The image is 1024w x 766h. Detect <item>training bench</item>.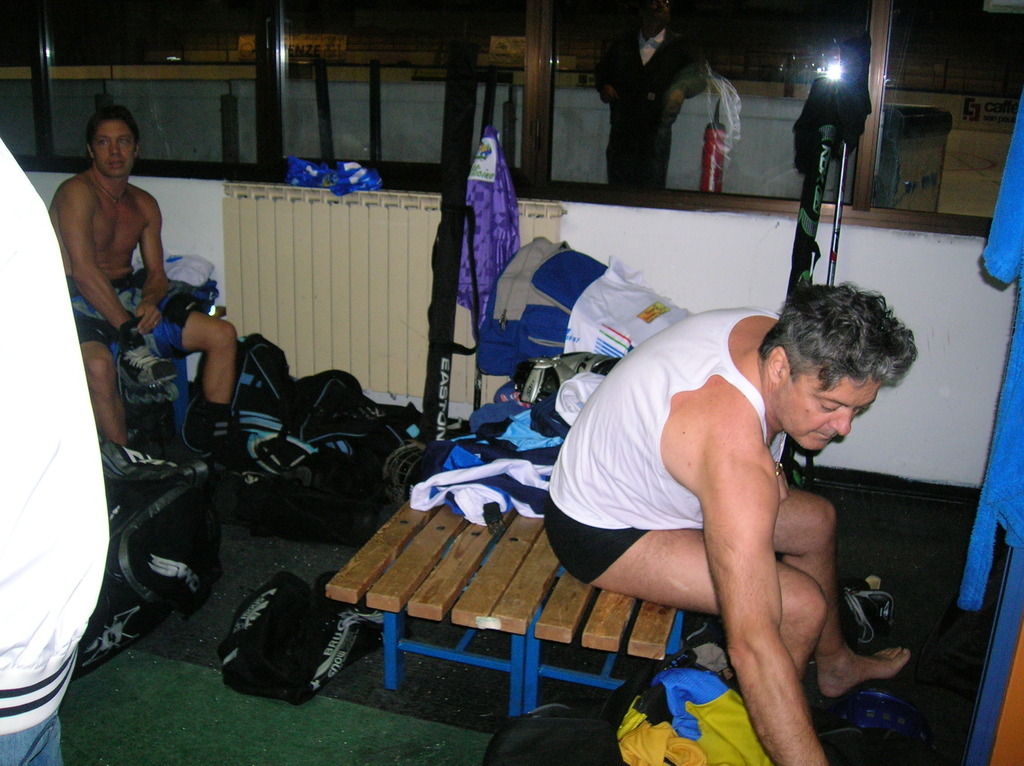
Detection: box(115, 326, 185, 455).
